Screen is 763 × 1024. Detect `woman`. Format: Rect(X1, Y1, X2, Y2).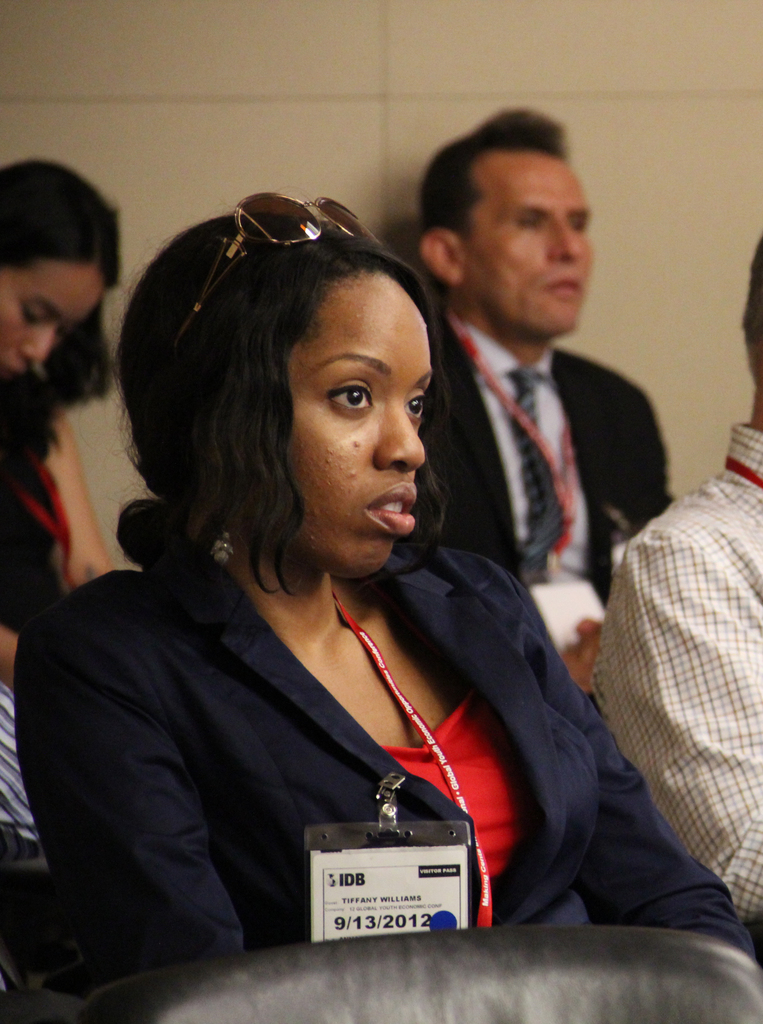
Rect(0, 158, 125, 863).
